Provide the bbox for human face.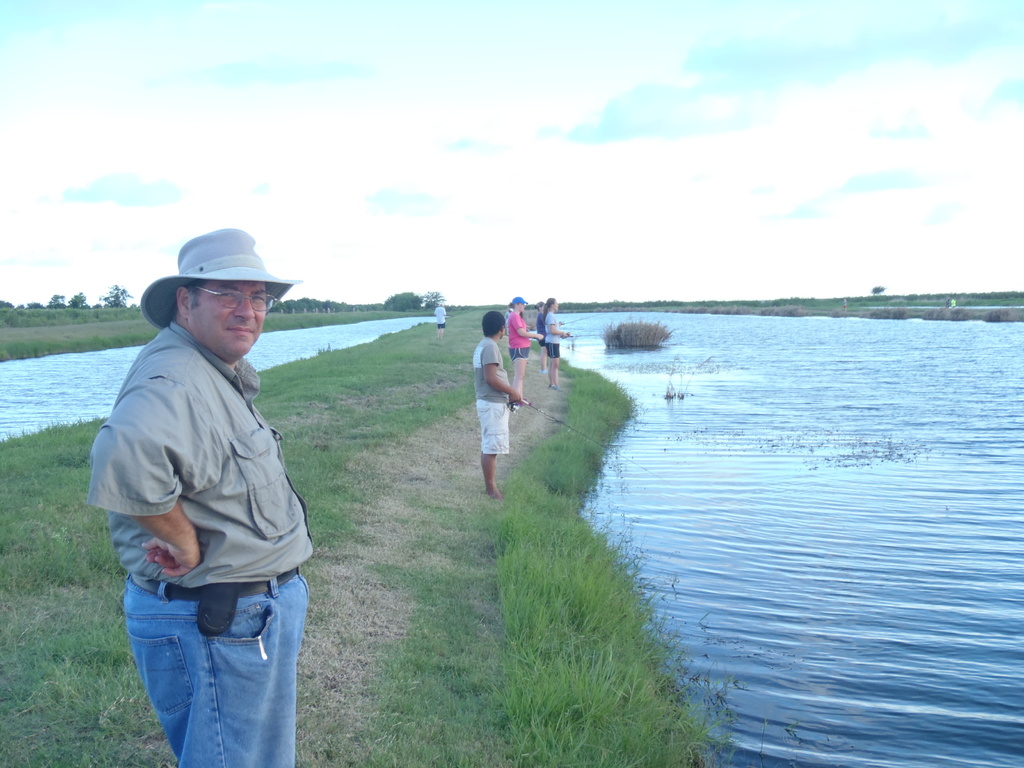
bbox=(191, 285, 266, 353).
